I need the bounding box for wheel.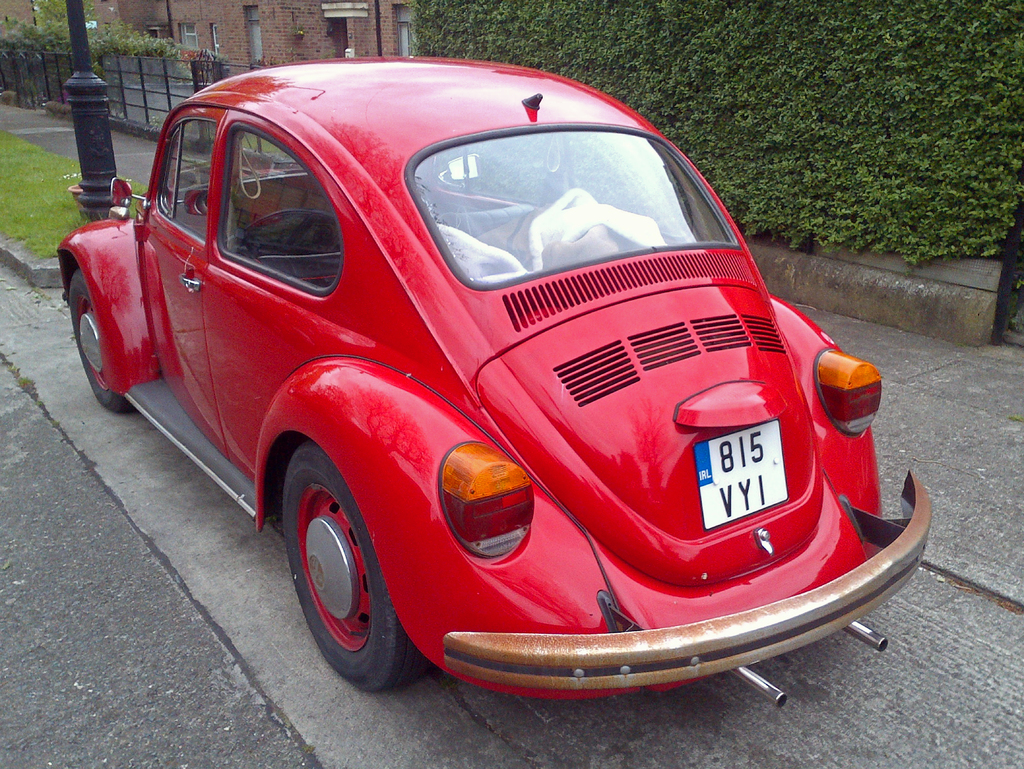
Here it is: locate(70, 268, 136, 416).
